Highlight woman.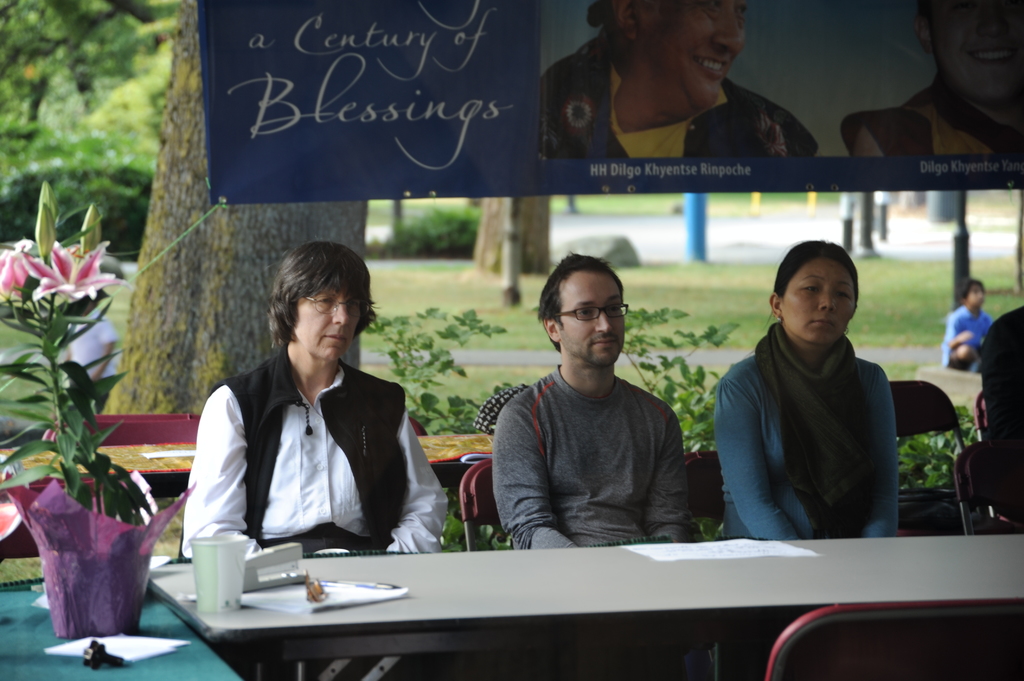
Highlighted region: {"left": 711, "top": 240, "right": 906, "bottom": 653}.
